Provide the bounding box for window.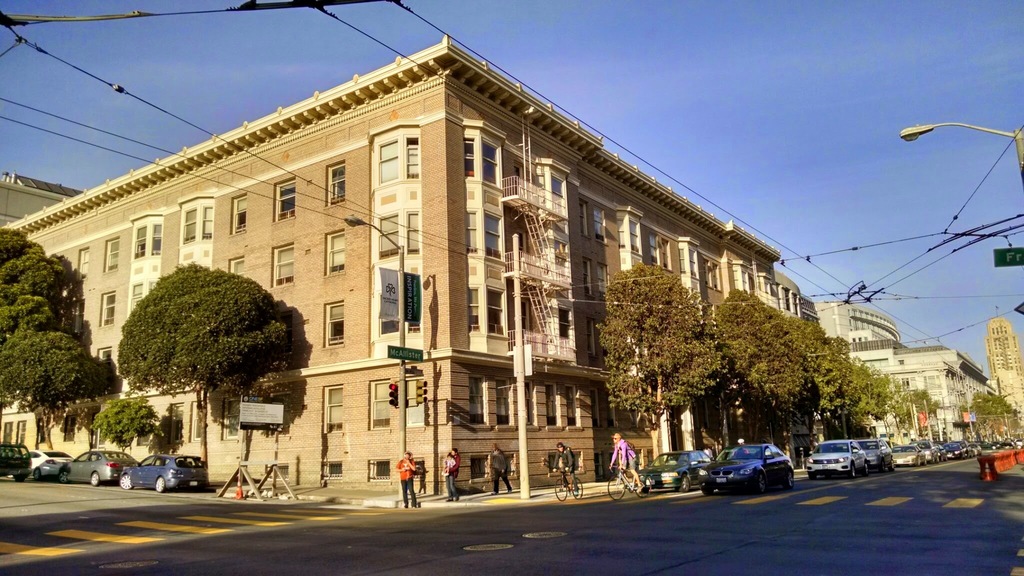
<region>326, 234, 348, 277</region>.
